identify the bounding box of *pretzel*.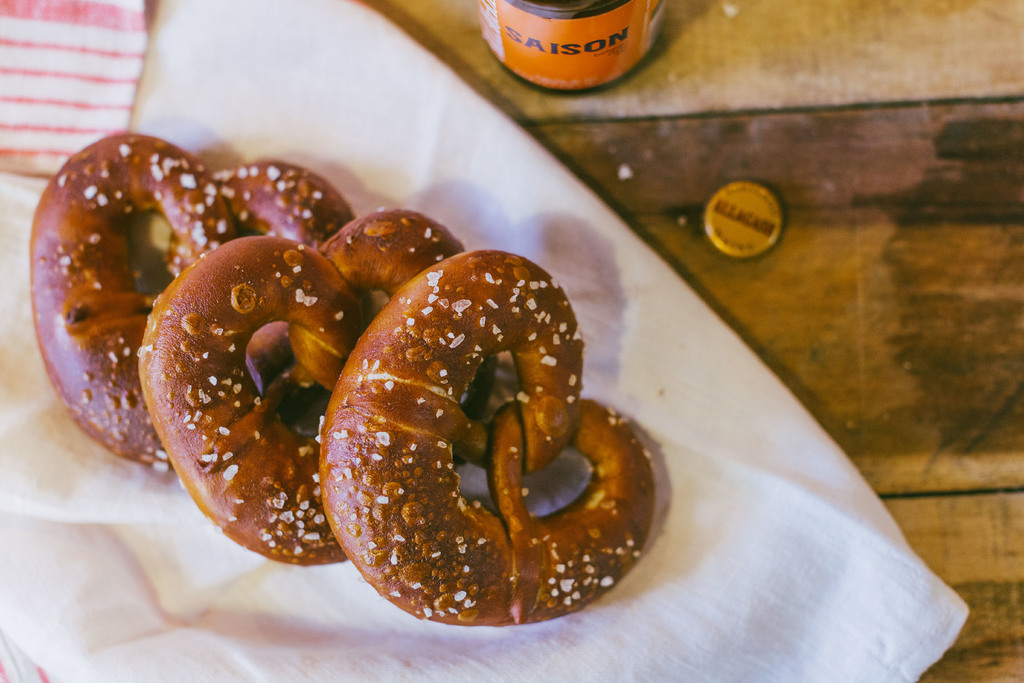
(29, 131, 355, 467).
